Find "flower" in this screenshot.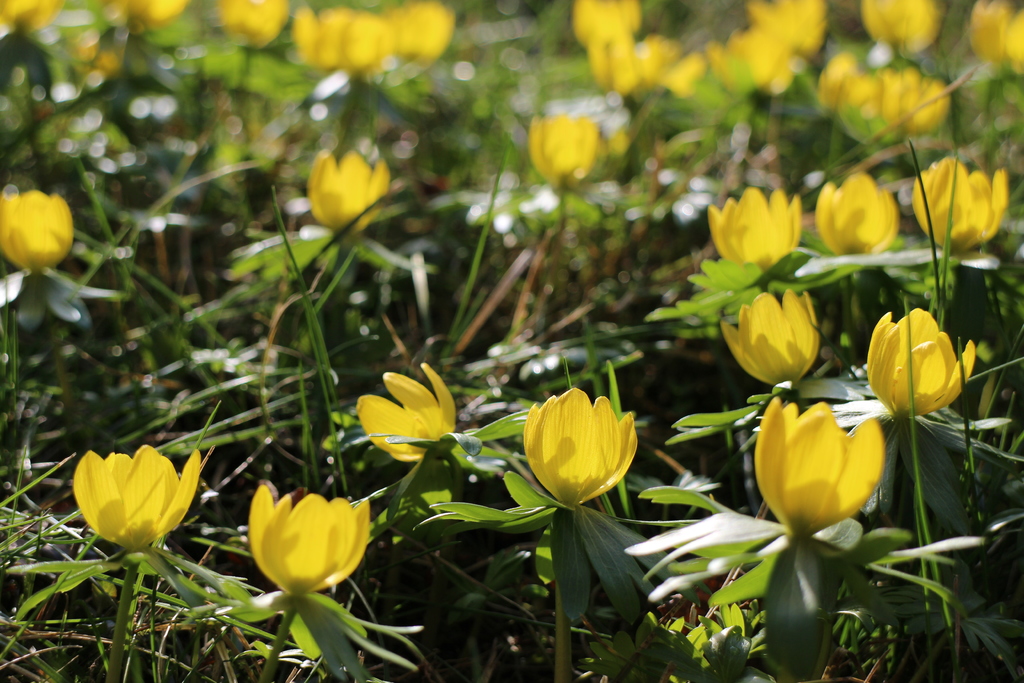
The bounding box for "flower" is {"x1": 522, "y1": 382, "x2": 645, "y2": 523}.
